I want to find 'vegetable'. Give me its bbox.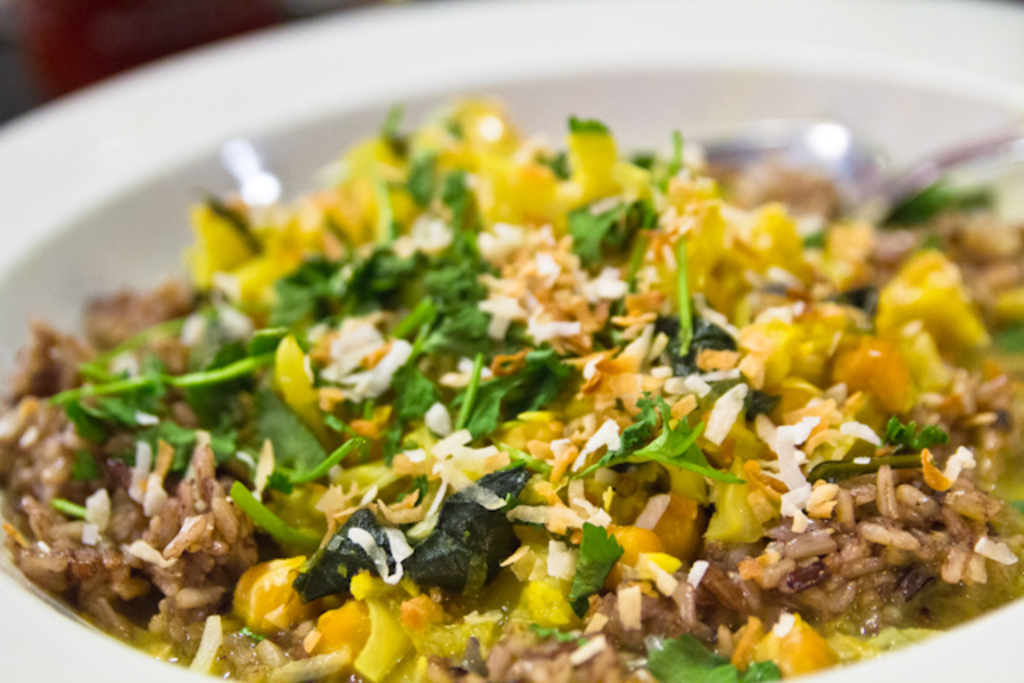
(left=574, top=525, right=621, bottom=600).
